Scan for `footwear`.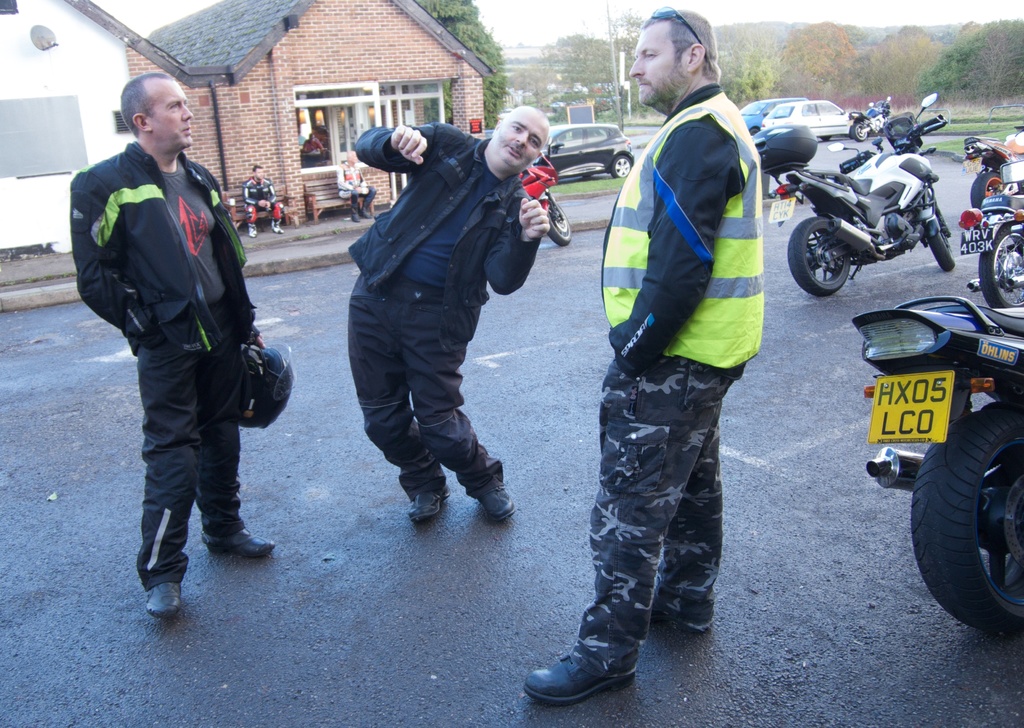
Scan result: bbox(140, 581, 188, 620).
